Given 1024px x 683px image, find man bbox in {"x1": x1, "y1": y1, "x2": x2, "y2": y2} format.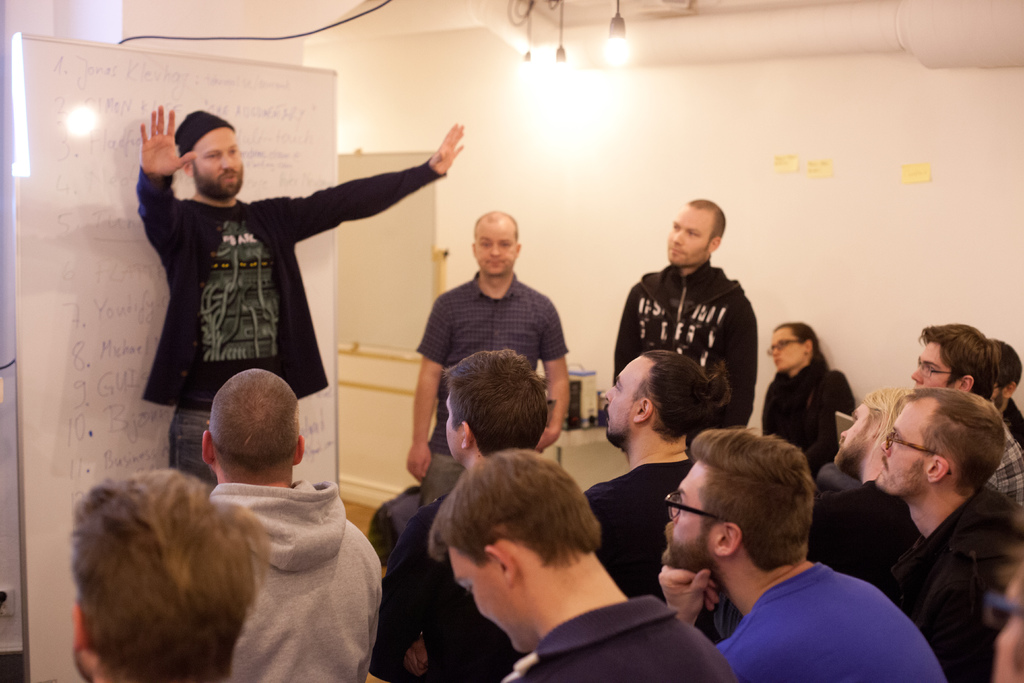
{"x1": 374, "y1": 352, "x2": 554, "y2": 681}.
